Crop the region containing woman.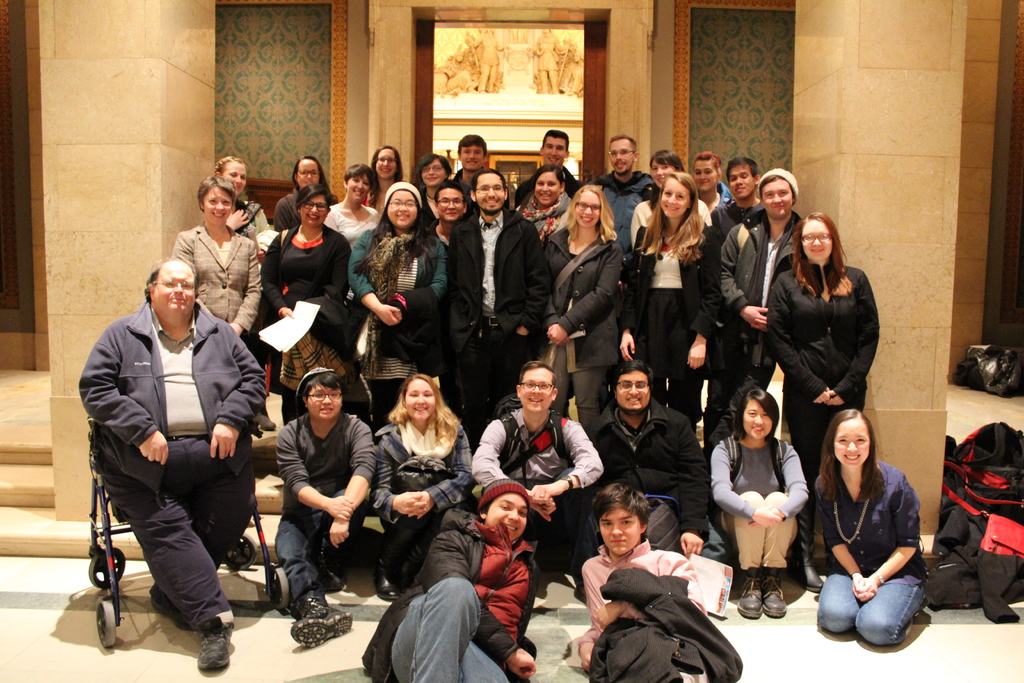
Crop region: {"x1": 371, "y1": 370, "x2": 483, "y2": 597}.
